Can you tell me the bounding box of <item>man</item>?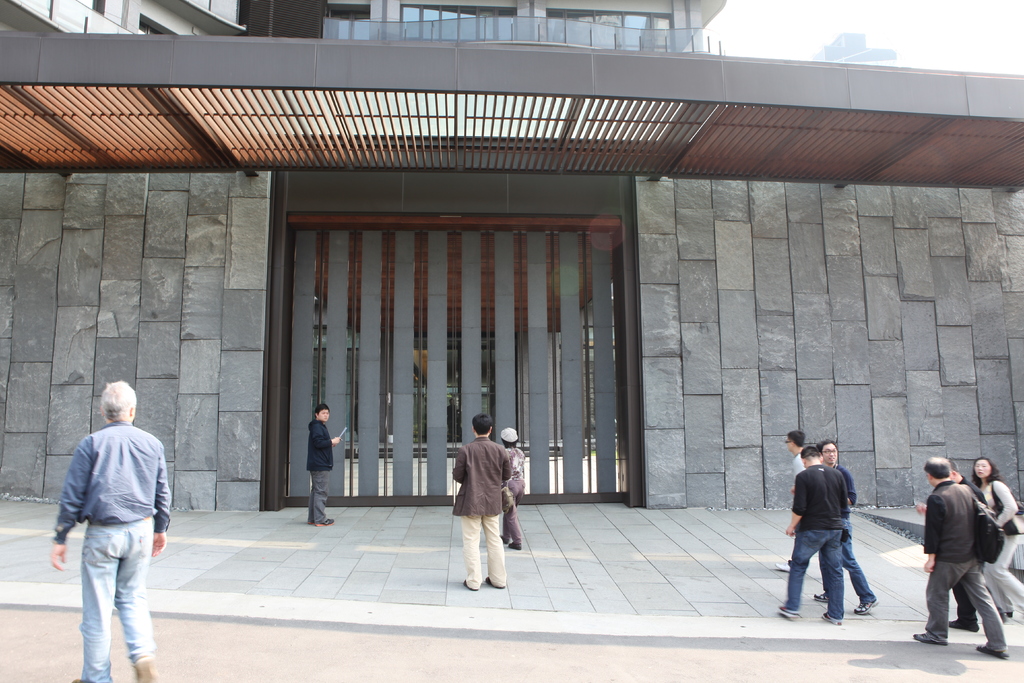
{"left": 51, "top": 379, "right": 170, "bottom": 680}.
